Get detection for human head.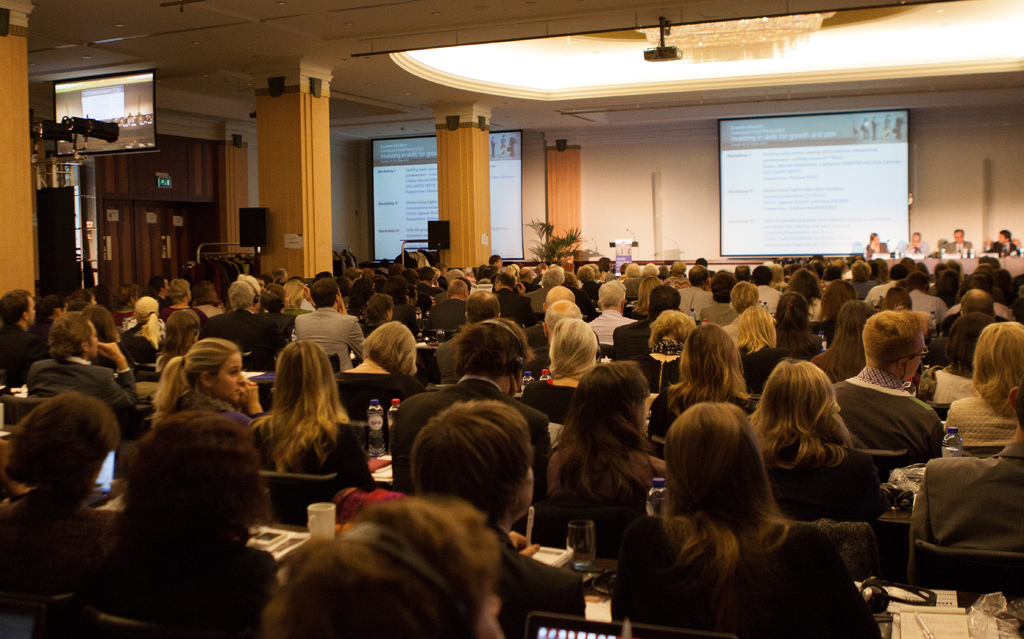
Detection: detection(73, 288, 98, 309).
